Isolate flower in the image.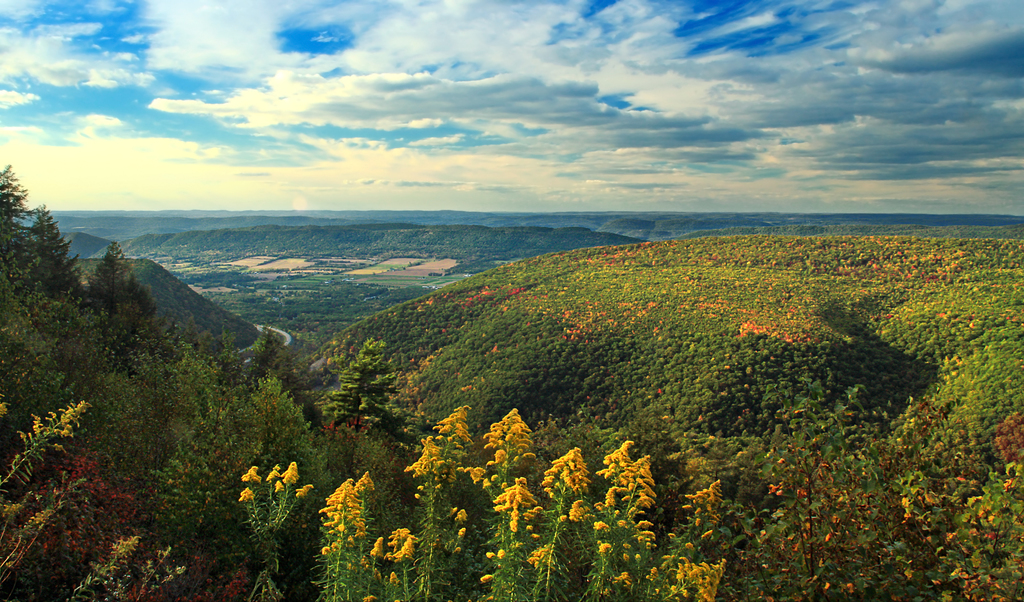
Isolated region: bbox=(388, 527, 416, 557).
